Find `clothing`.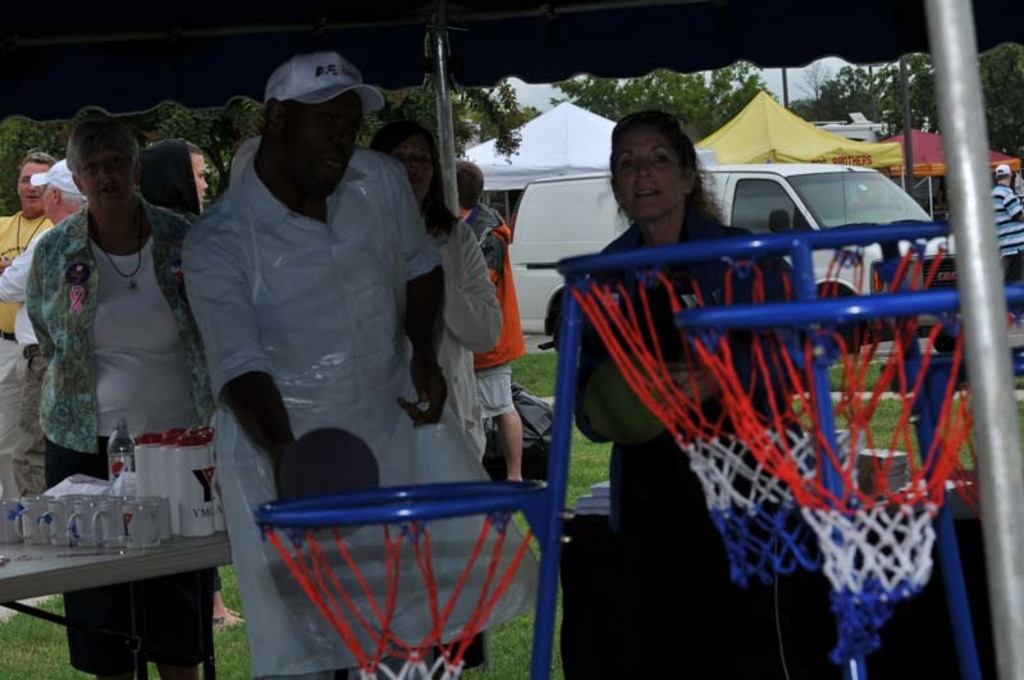
(x1=183, y1=151, x2=541, y2=679).
